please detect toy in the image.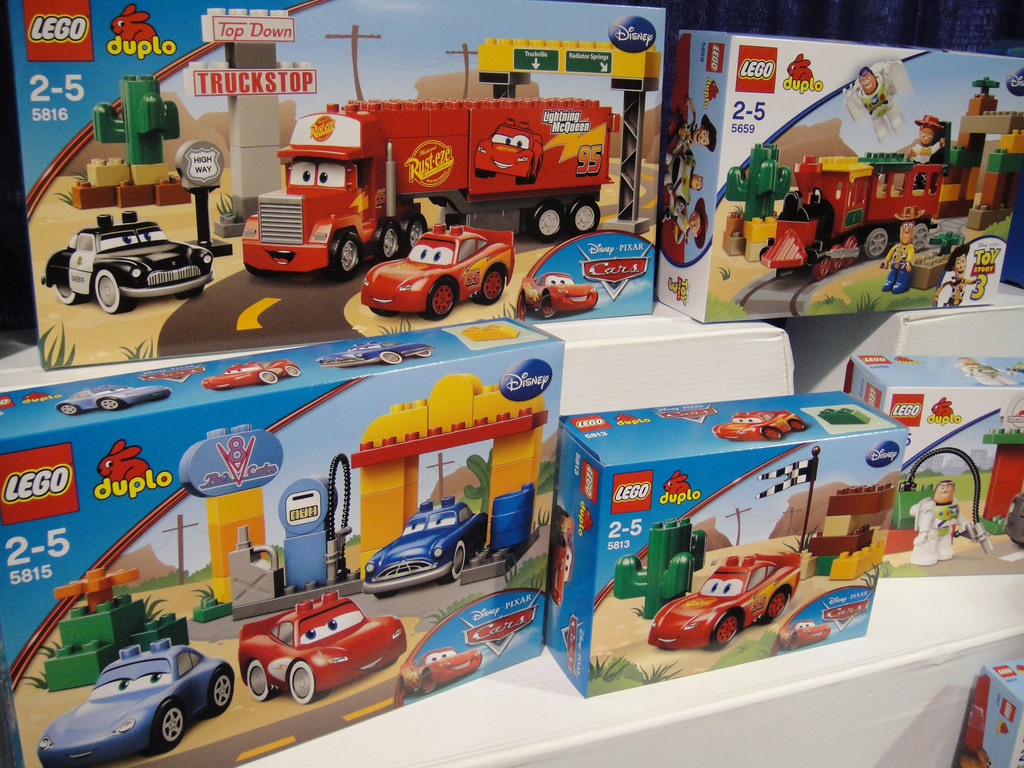
(x1=57, y1=383, x2=172, y2=410).
